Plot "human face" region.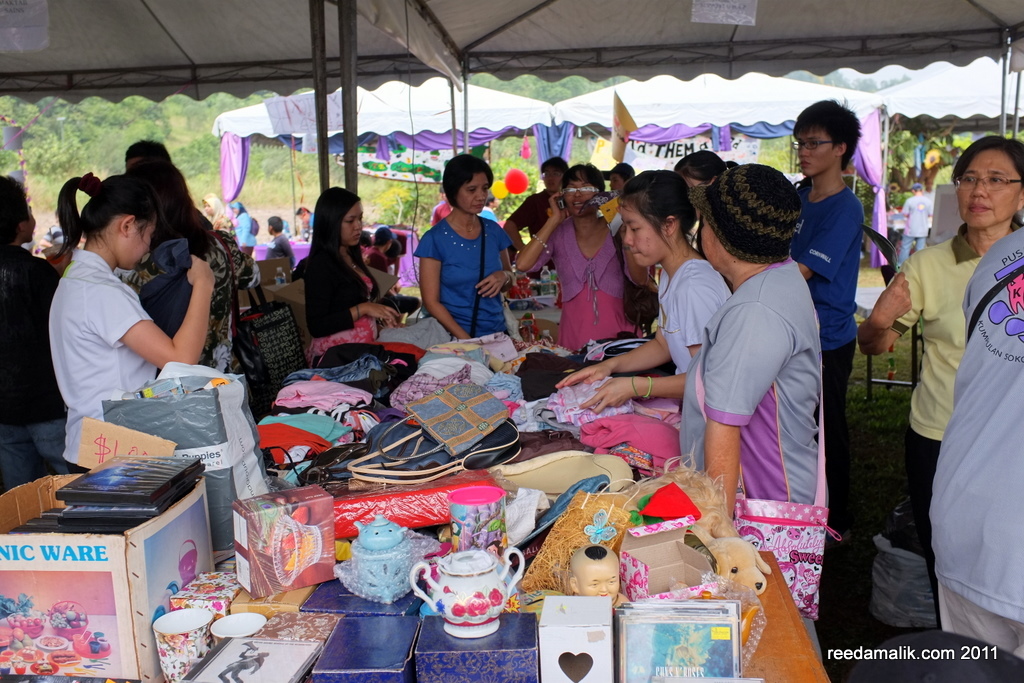
Plotted at (455, 172, 488, 212).
